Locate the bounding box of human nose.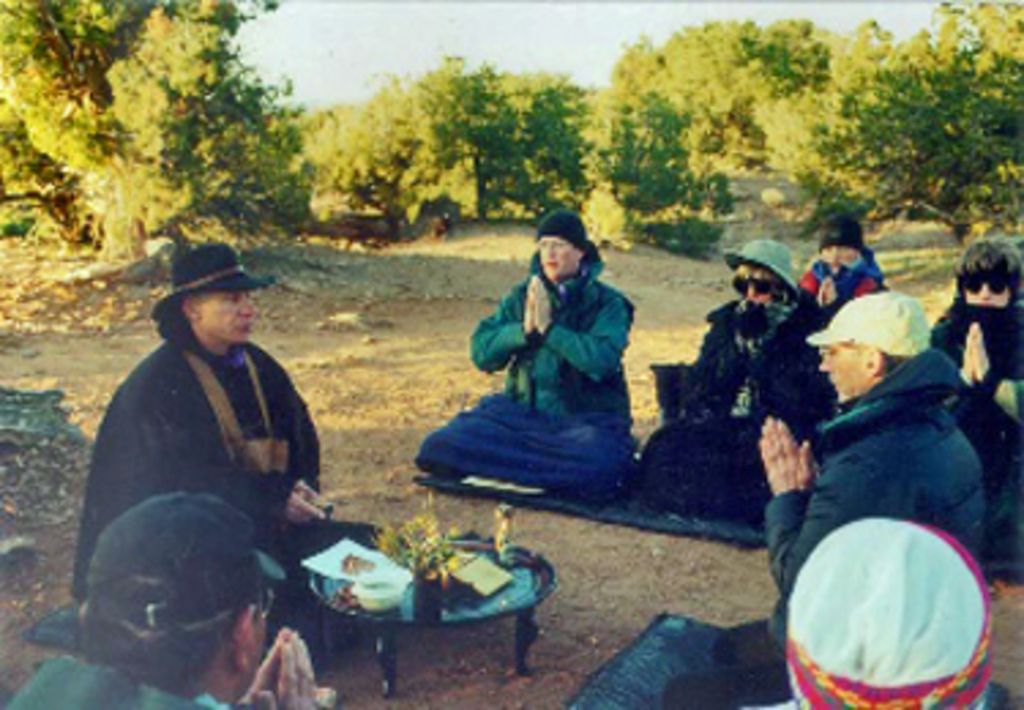
Bounding box: rect(816, 355, 833, 377).
